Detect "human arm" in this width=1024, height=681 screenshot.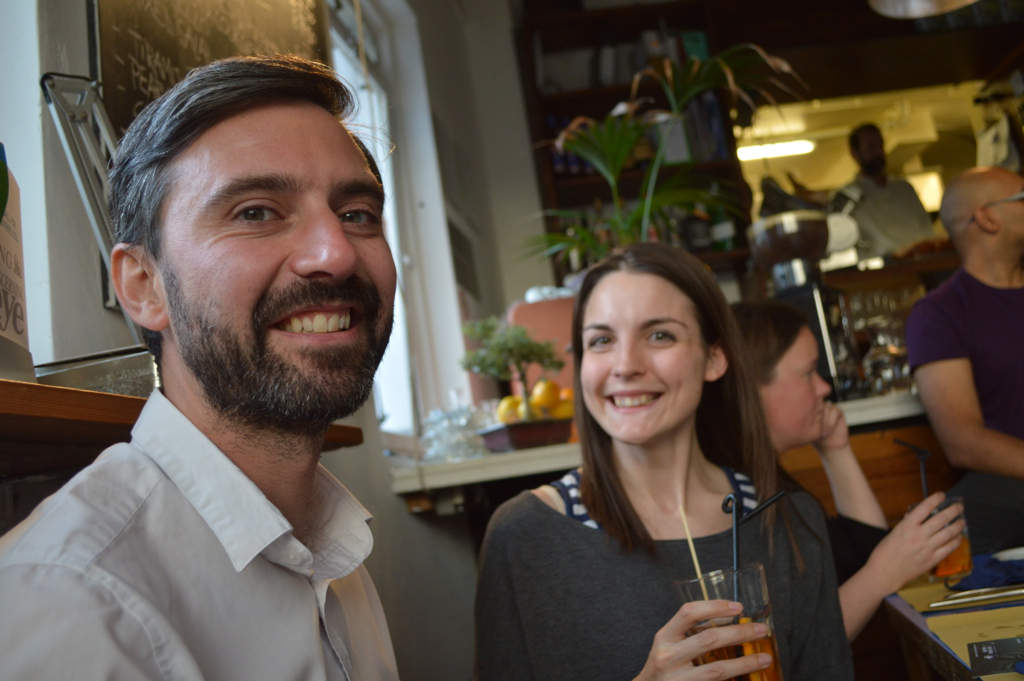
Detection: crop(840, 447, 968, 651).
